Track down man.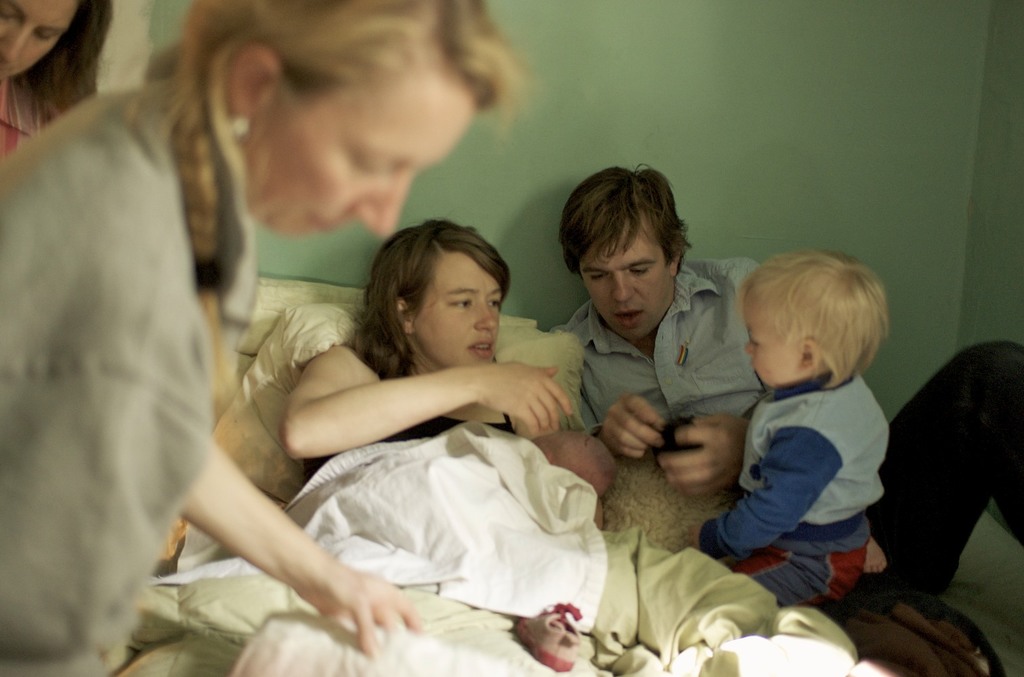
Tracked to [545, 165, 1023, 676].
